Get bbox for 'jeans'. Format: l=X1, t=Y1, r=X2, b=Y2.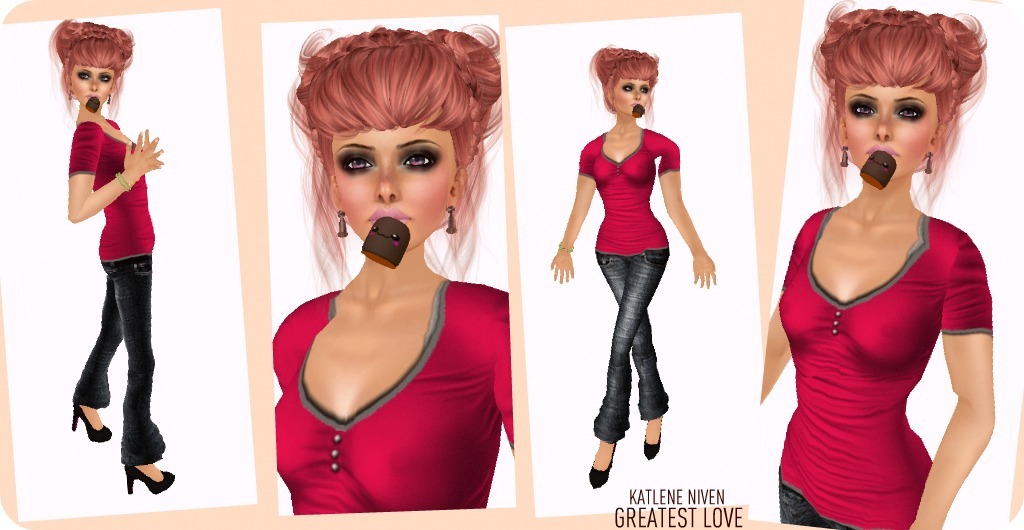
l=69, t=251, r=166, b=467.
